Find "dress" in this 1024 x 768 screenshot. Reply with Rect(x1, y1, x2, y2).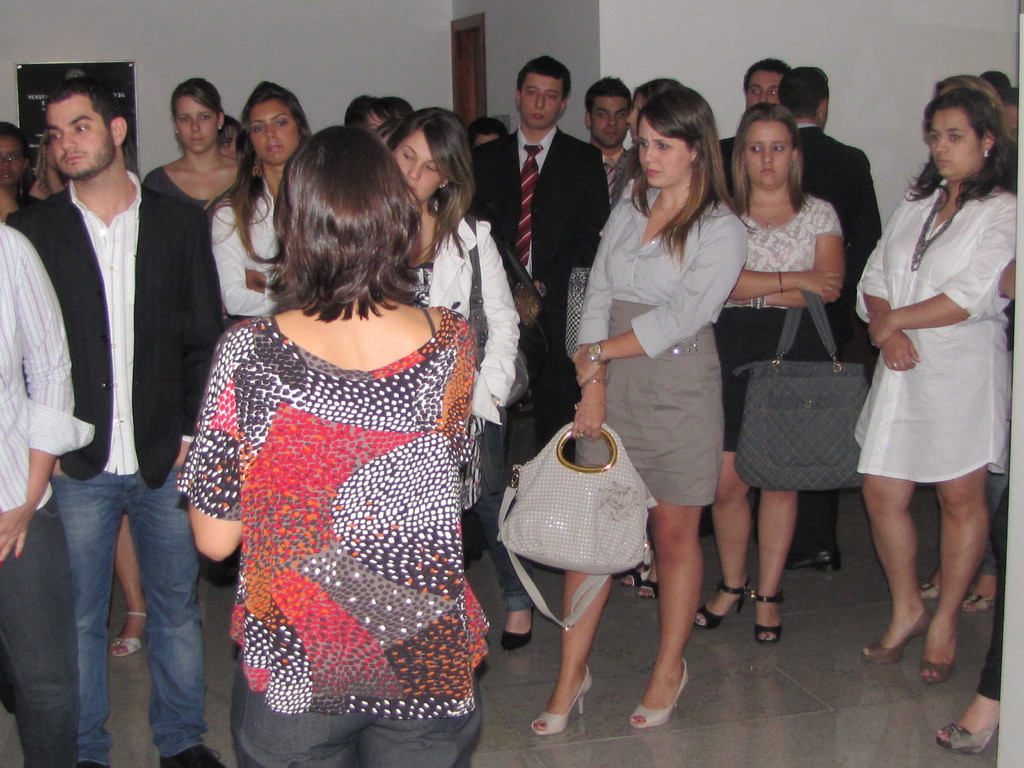
Rect(849, 181, 1017, 479).
